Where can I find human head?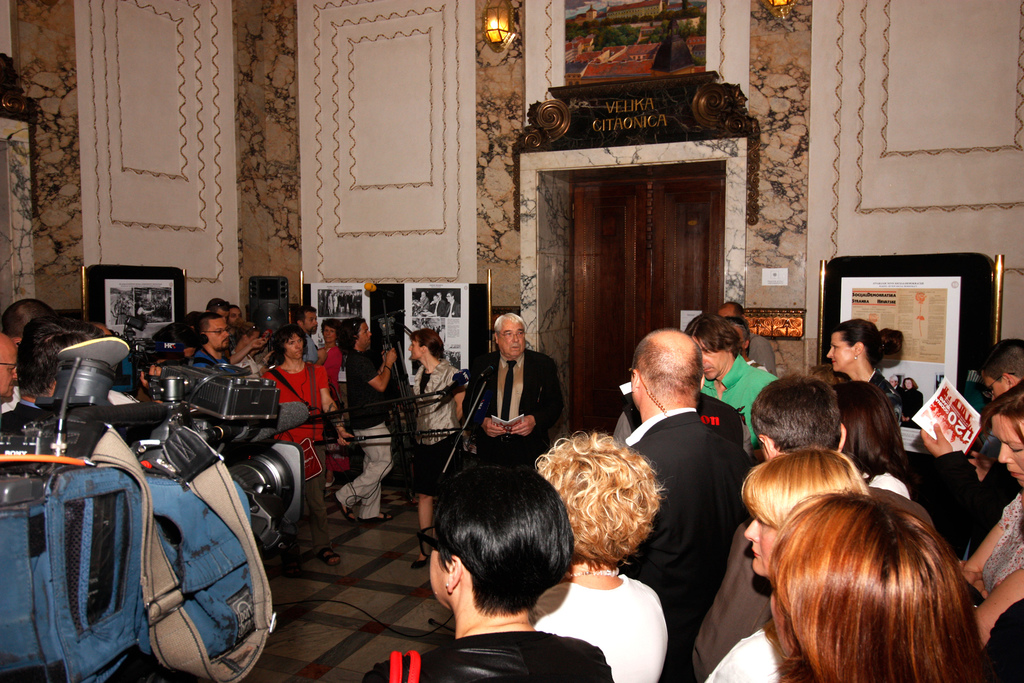
You can find it at bbox(14, 311, 97, 393).
